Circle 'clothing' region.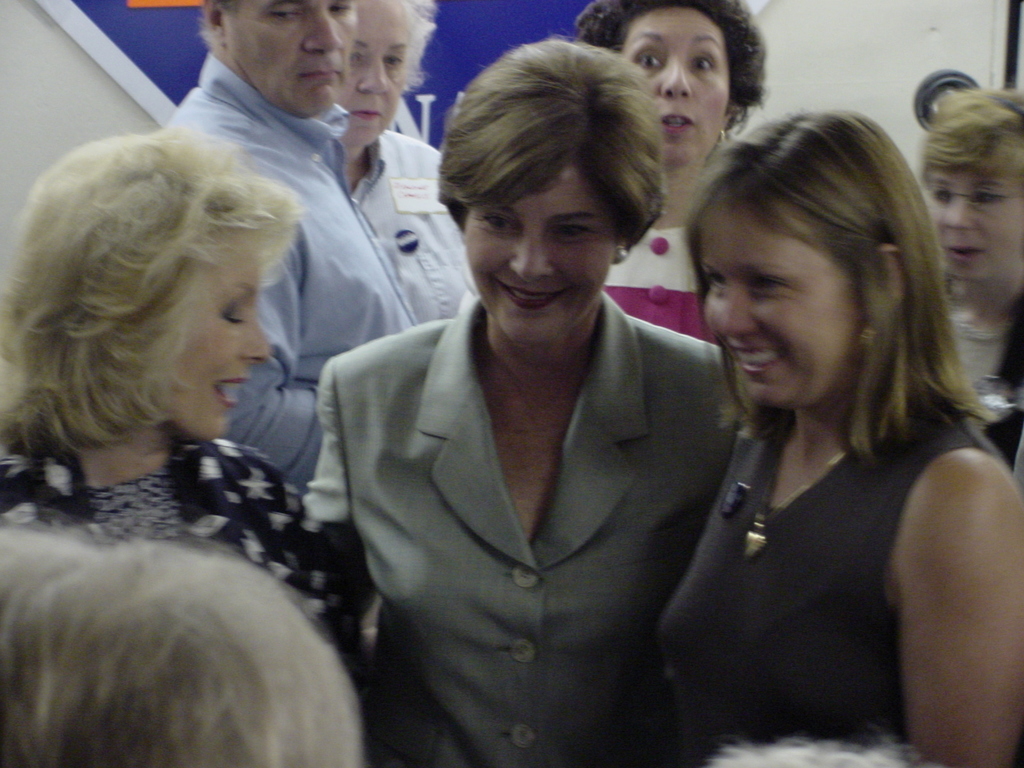
Region: Rect(601, 219, 719, 346).
